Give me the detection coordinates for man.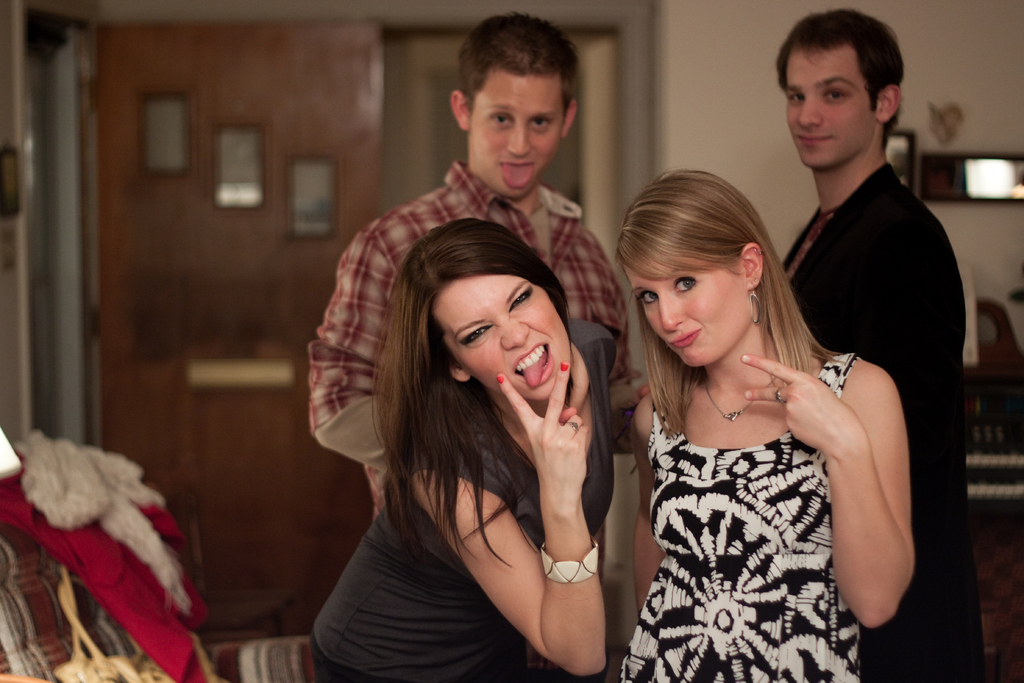
crop(750, 12, 974, 626).
